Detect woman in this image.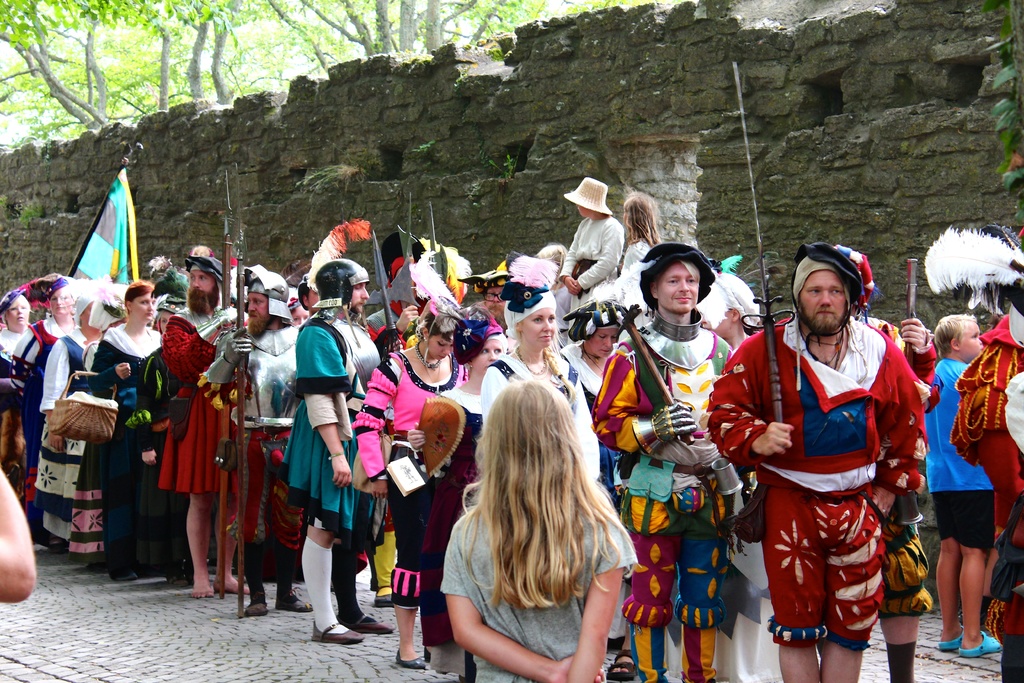
Detection: l=349, t=249, r=461, b=666.
